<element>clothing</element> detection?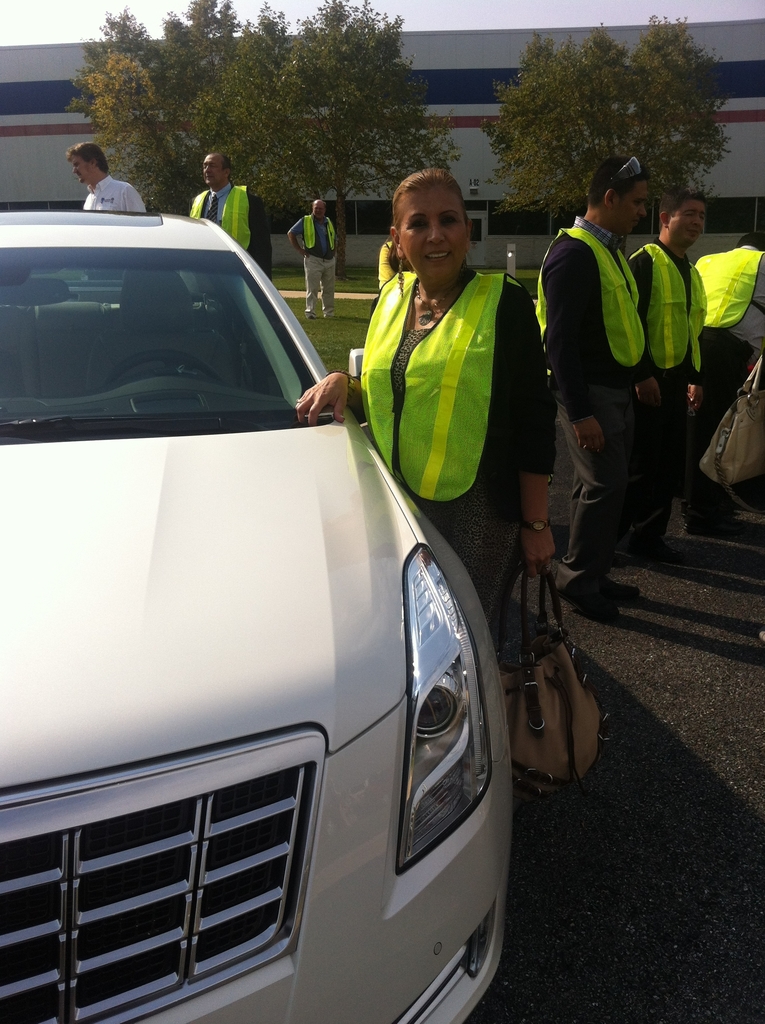
locate(356, 216, 536, 544)
